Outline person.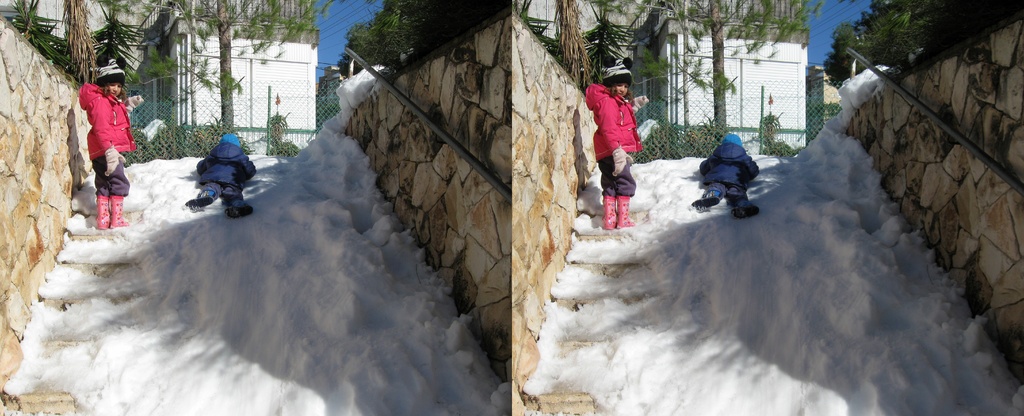
Outline: box(180, 117, 241, 212).
